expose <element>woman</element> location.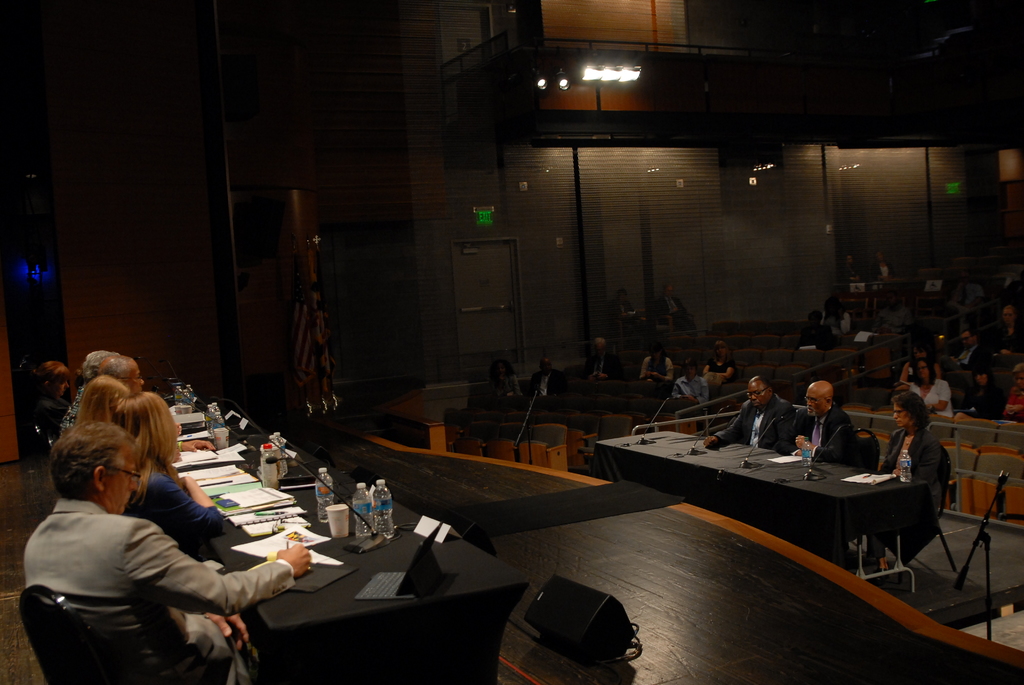
Exposed at x1=701, y1=340, x2=740, y2=383.
